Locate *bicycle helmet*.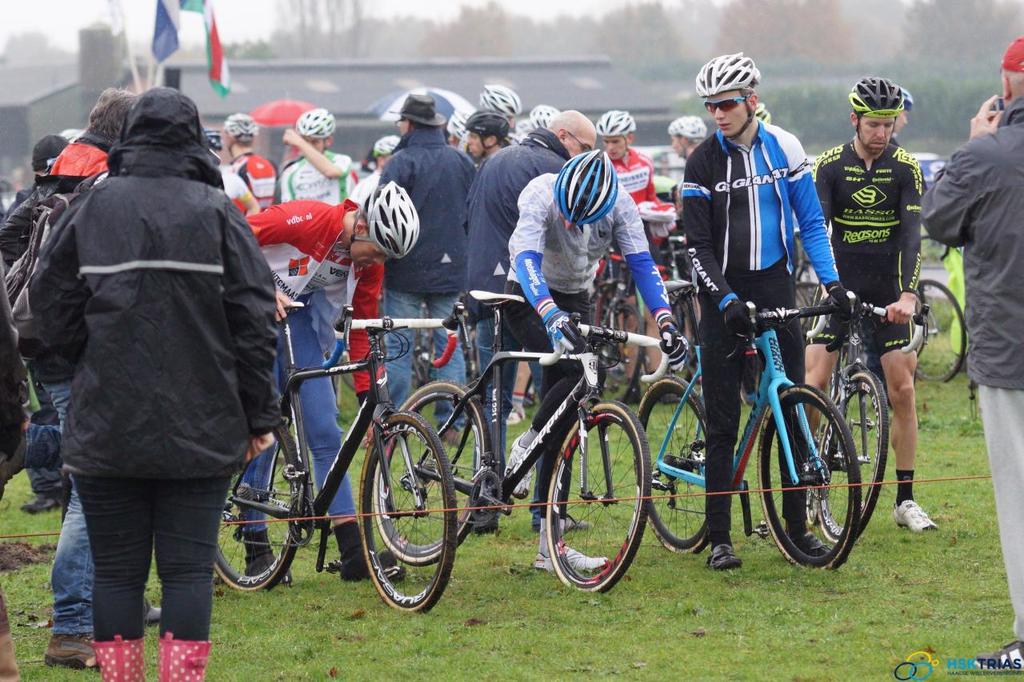
Bounding box: (left=477, top=80, right=523, bottom=117).
